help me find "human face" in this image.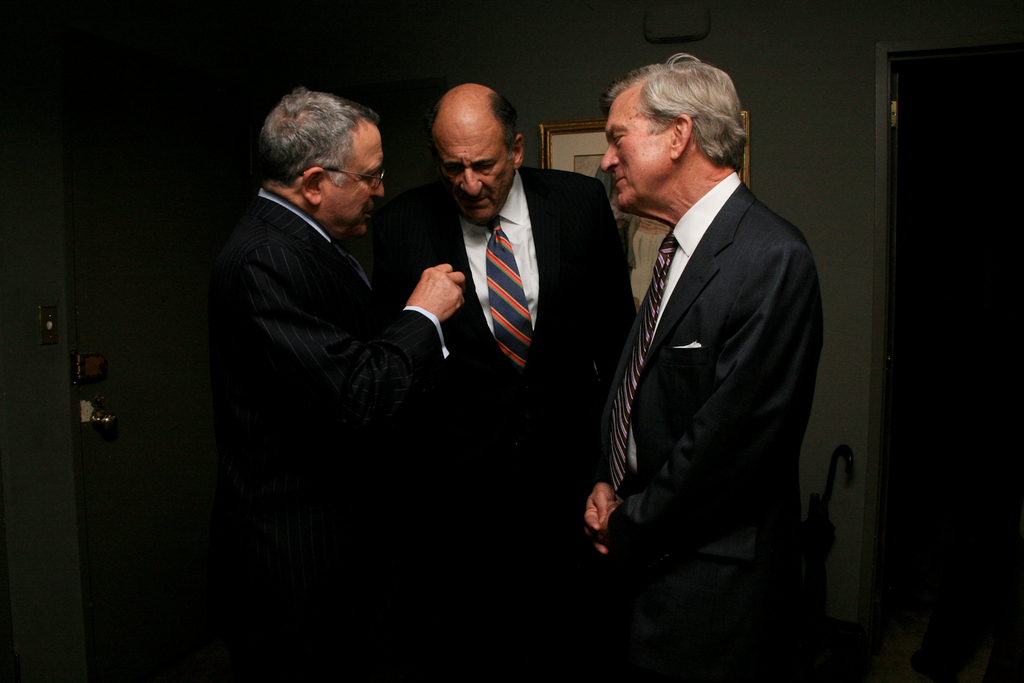
Found it: (441,115,515,227).
